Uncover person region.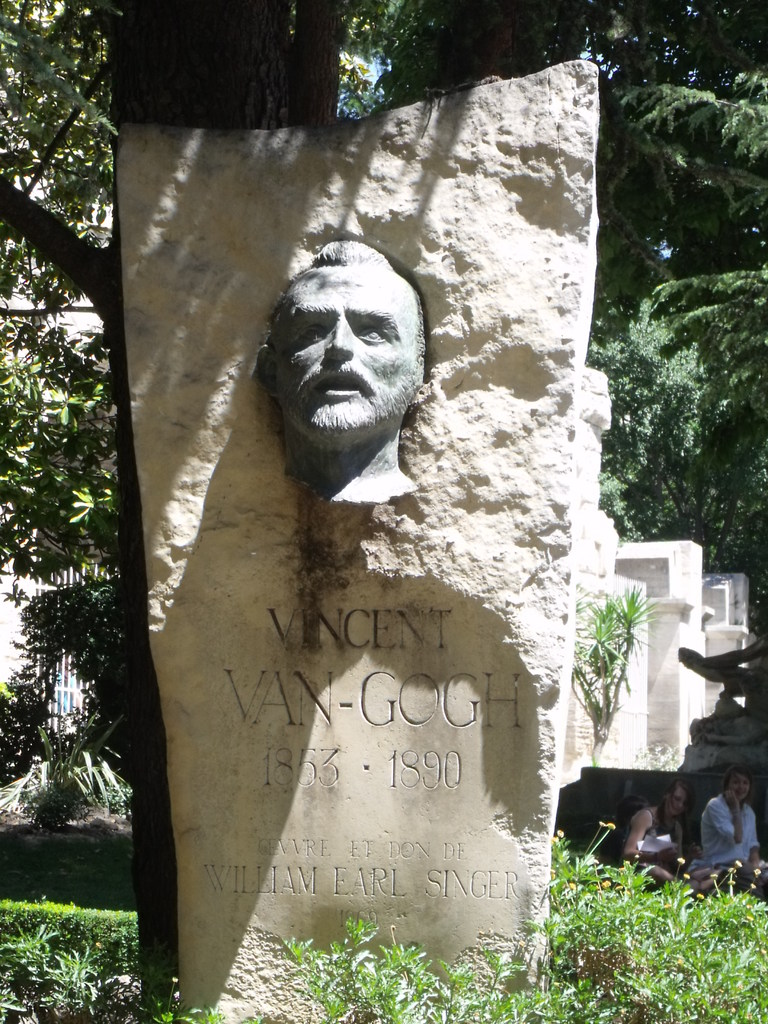
Uncovered: x1=623, y1=776, x2=698, y2=881.
